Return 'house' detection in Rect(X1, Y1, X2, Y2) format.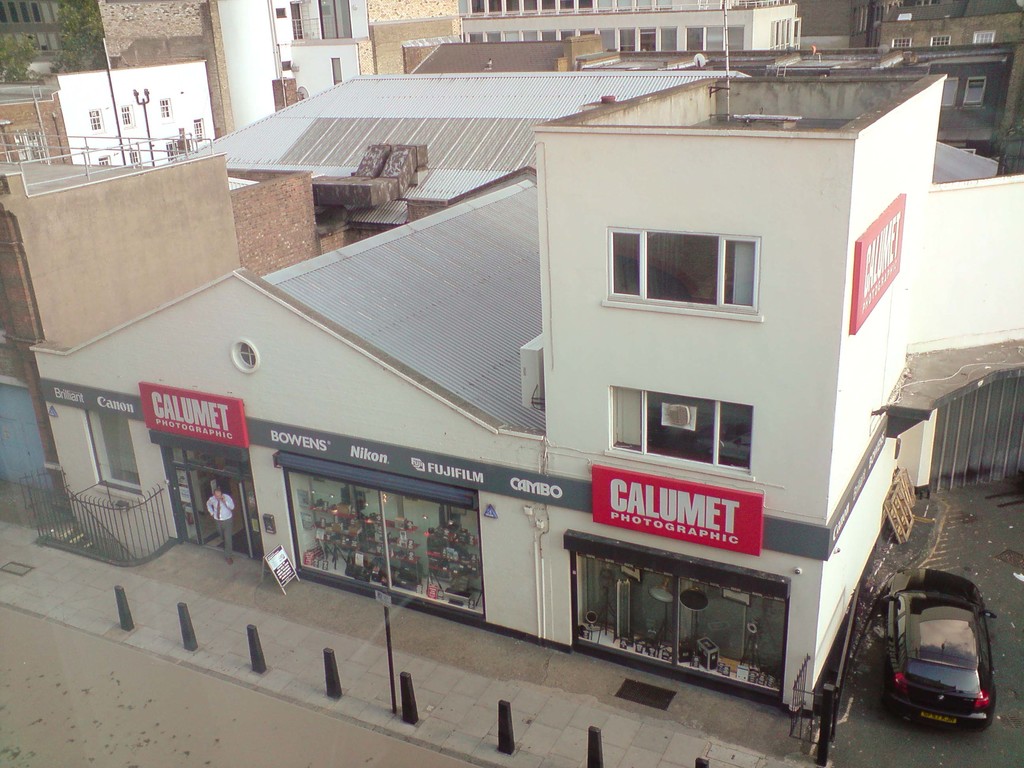
Rect(0, 121, 243, 527).
